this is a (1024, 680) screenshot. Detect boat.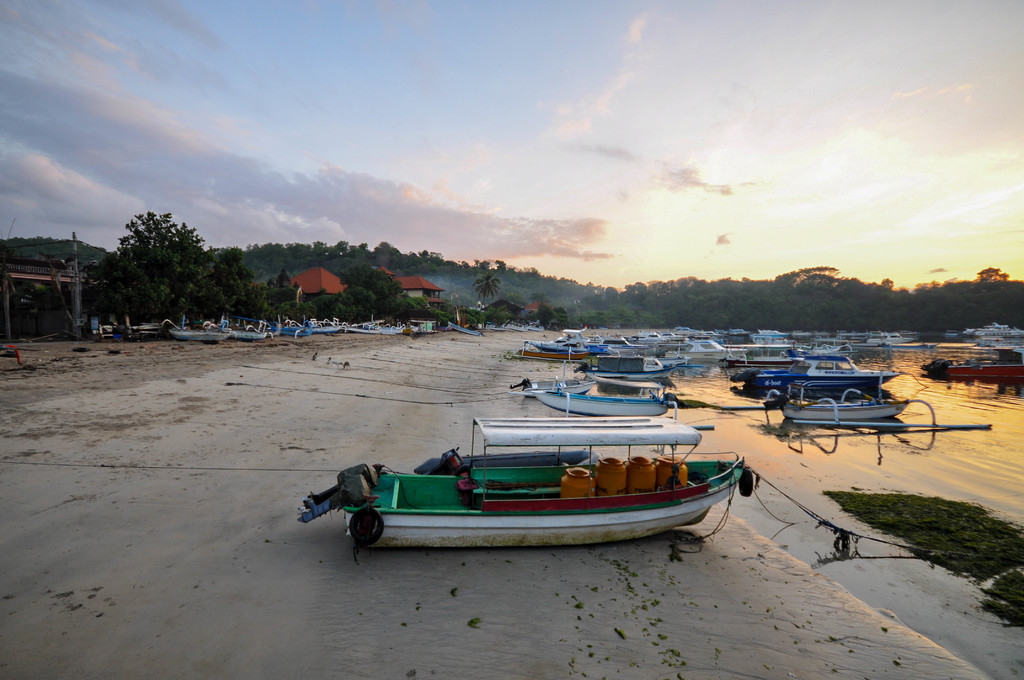
x1=300 y1=414 x2=748 y2=549.
